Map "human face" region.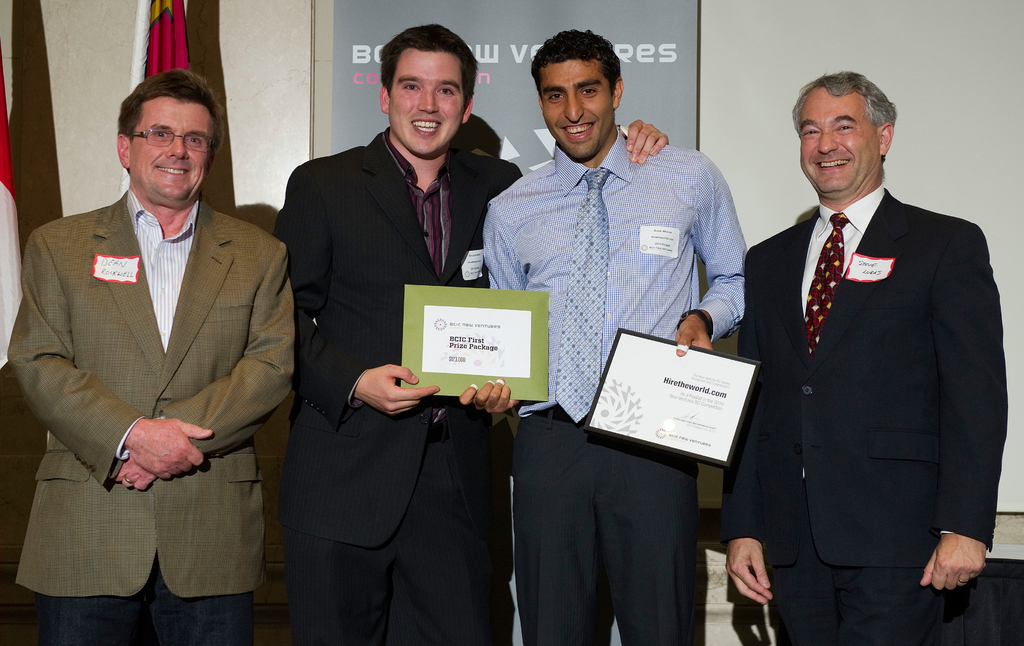
Mapped to [x1=536, y1=55, x2=610, y2=155].
